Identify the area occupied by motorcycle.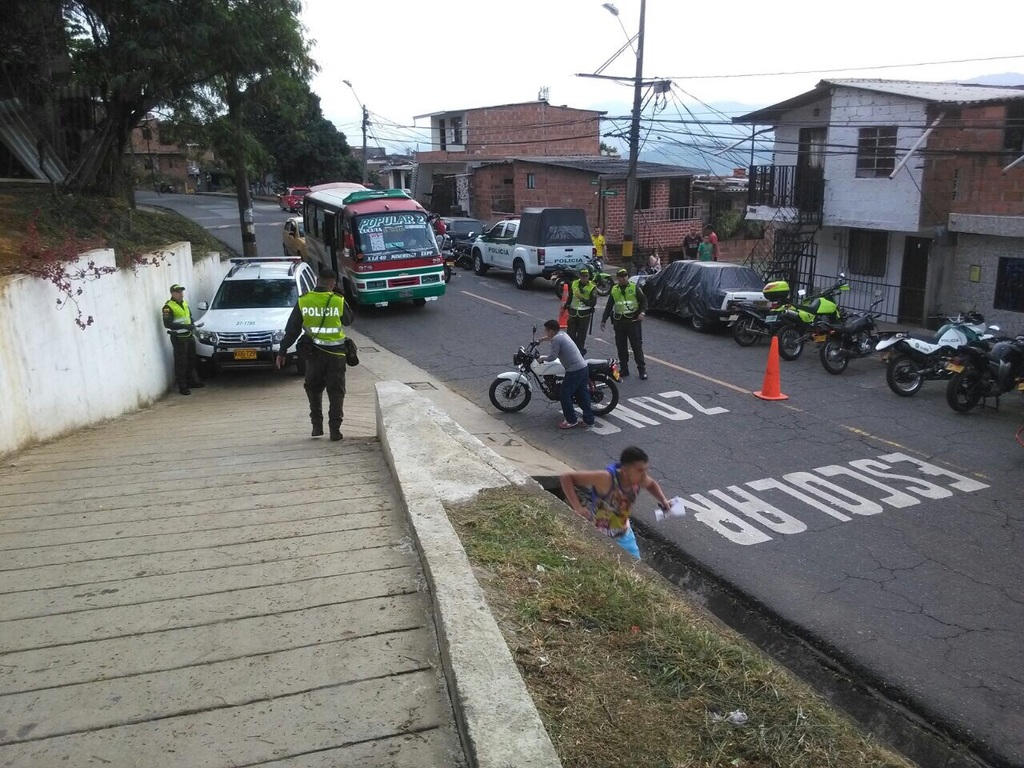
Area: Rect(549, 254, 615, 300).
